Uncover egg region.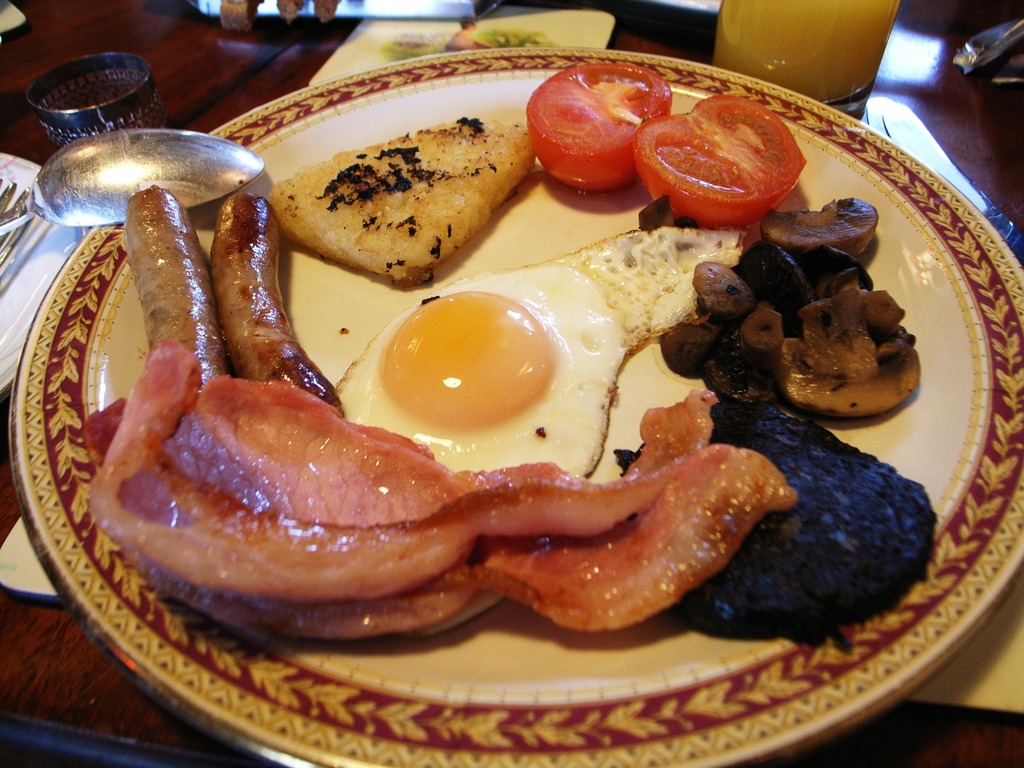
Uncovered: [333, 225, 749, 481].
